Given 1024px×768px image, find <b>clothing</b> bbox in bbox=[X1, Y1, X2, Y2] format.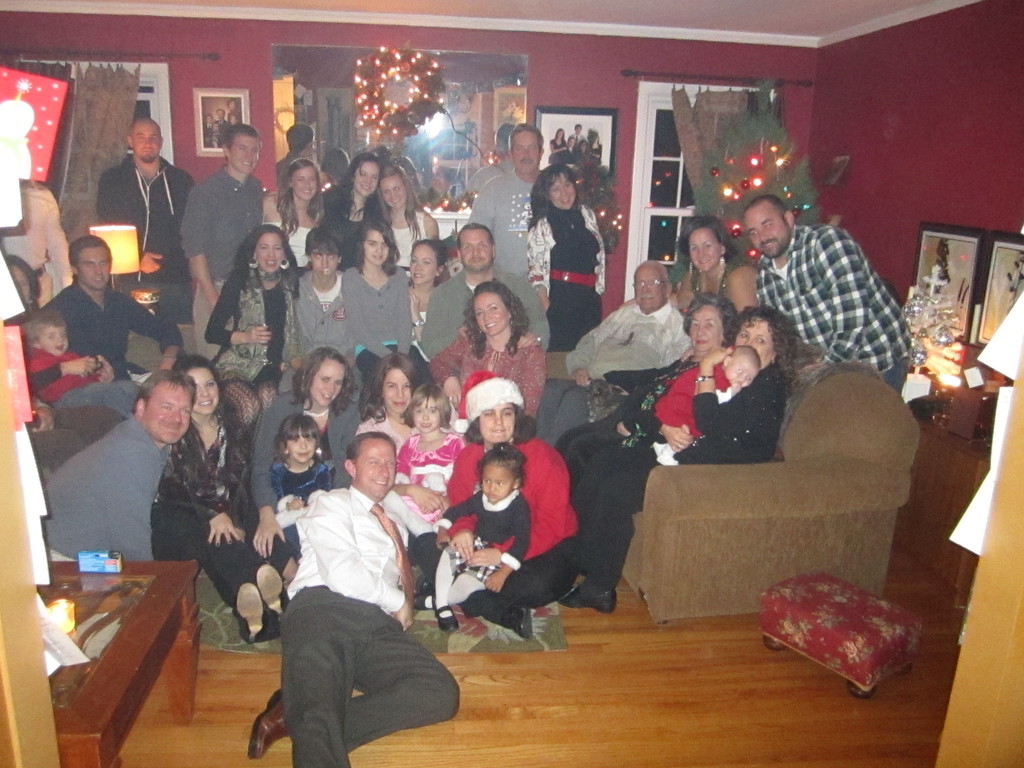
bbox=[524, 212, 605, 355].
